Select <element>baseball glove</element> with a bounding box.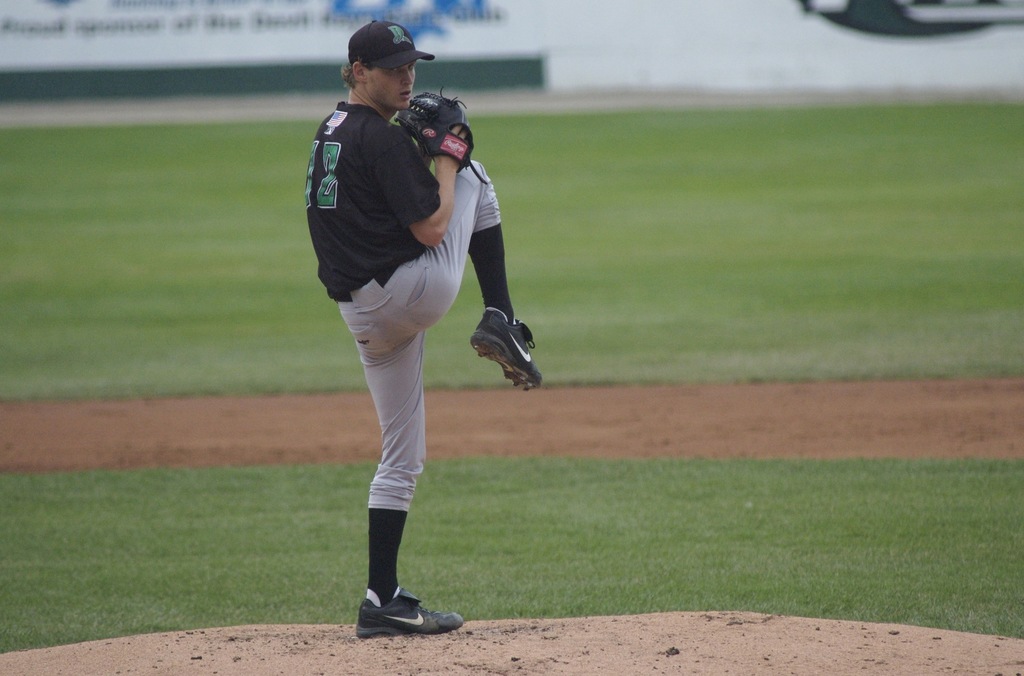
<region>391, 83, 492, 187</region>.
